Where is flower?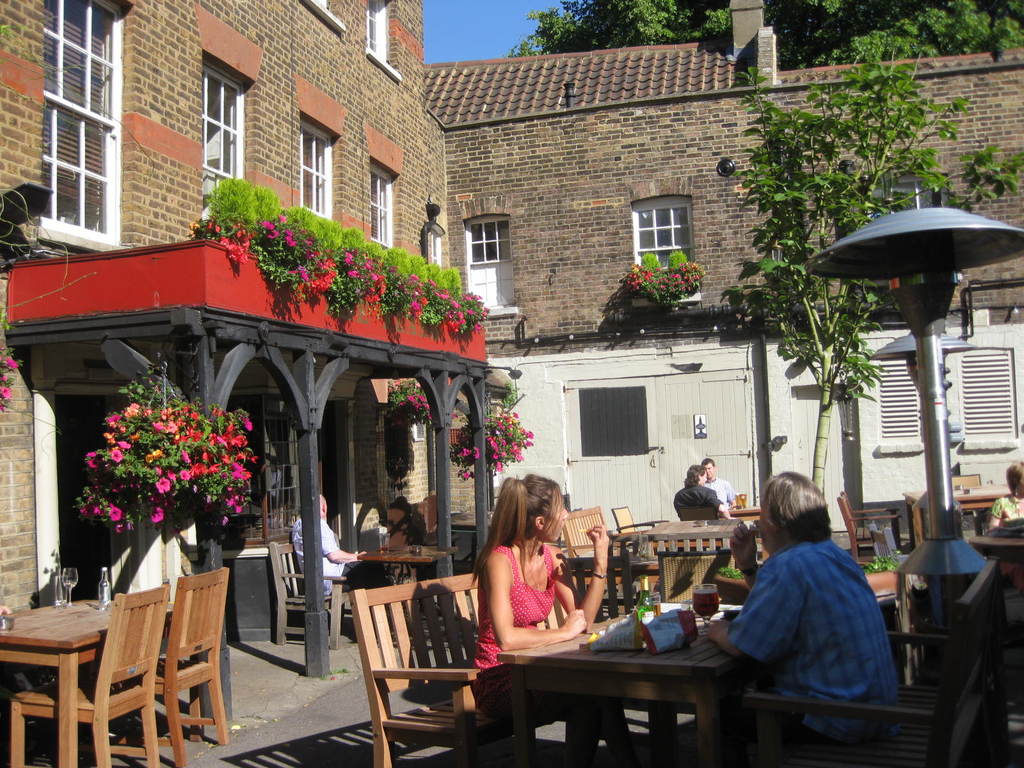
box(6, 357, 17, 371).
